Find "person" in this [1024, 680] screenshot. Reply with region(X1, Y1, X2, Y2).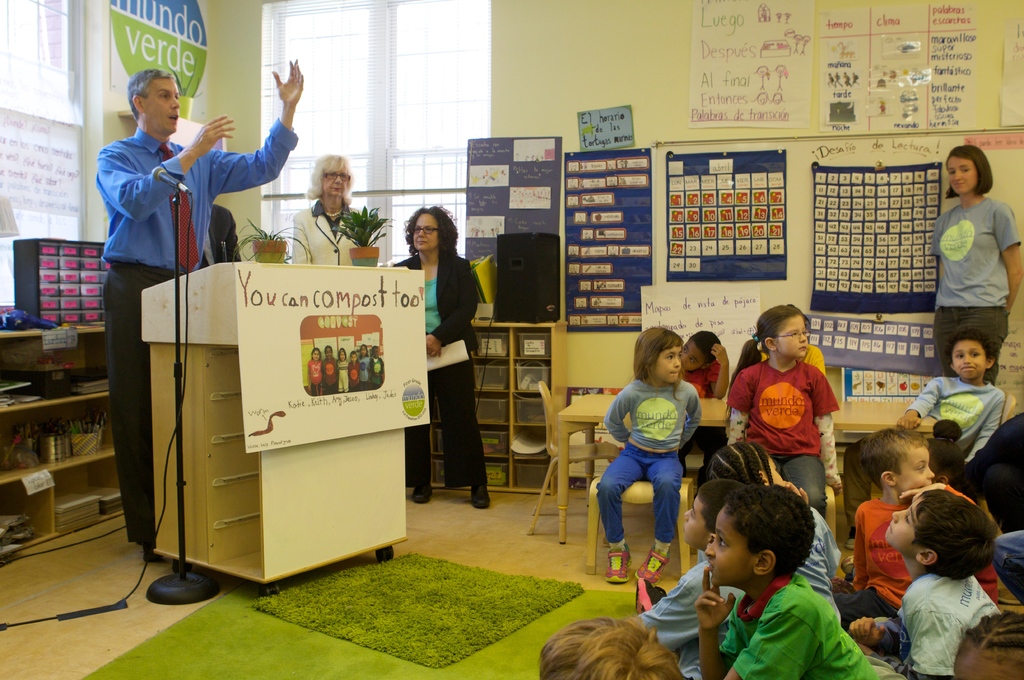
region(921, 145, 1023, 386).
